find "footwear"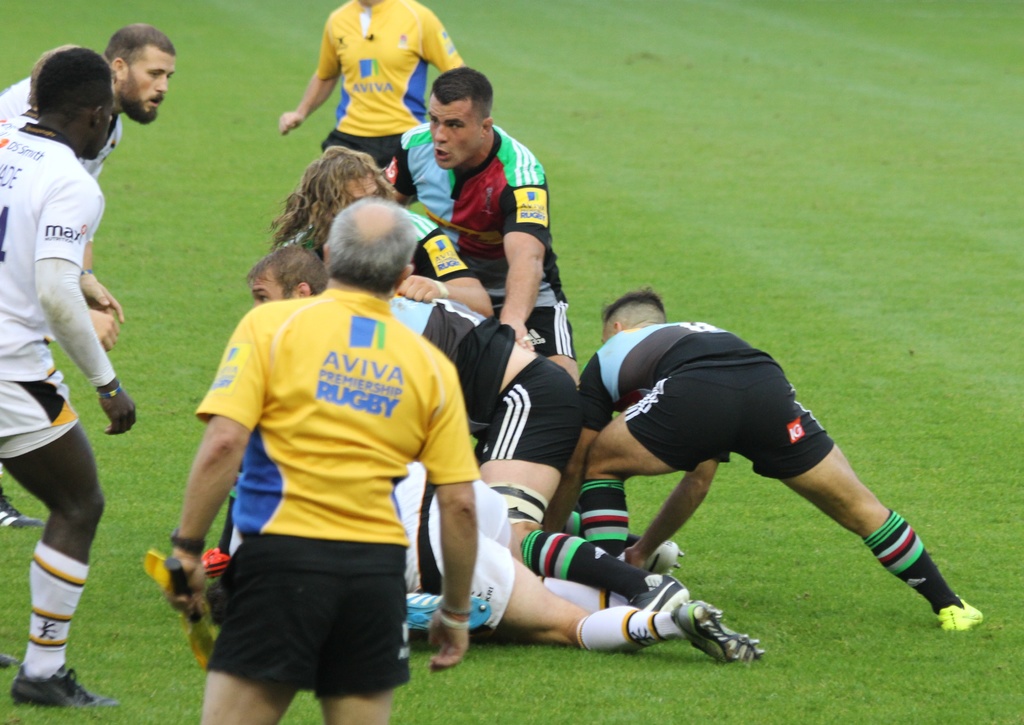
[x1=13, y1=662, x2=124, y2=708]
